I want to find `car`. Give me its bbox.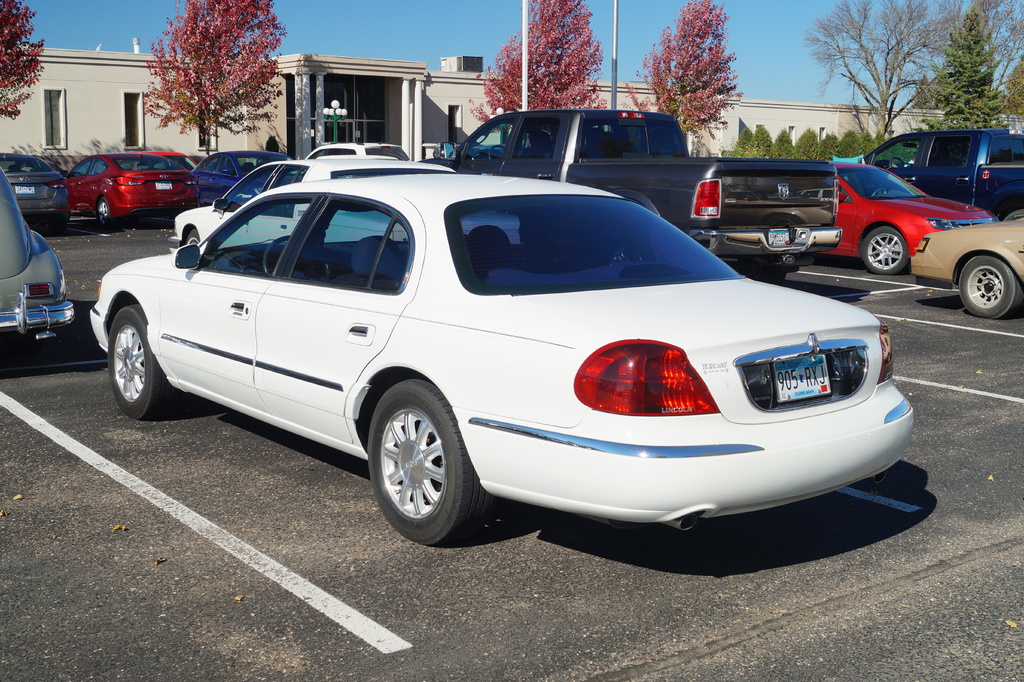
bbox=[860, 128, 1023, 213].
